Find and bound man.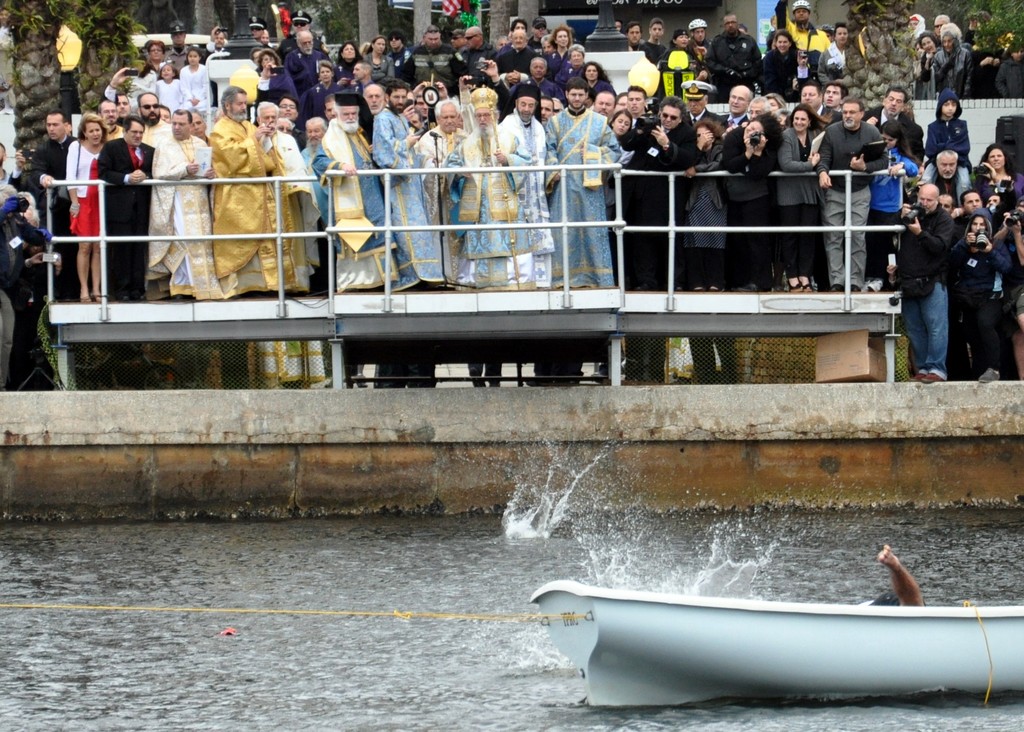
Bound: {"left": 205, "top": 85, "right": 292, "bottom": 300}.
